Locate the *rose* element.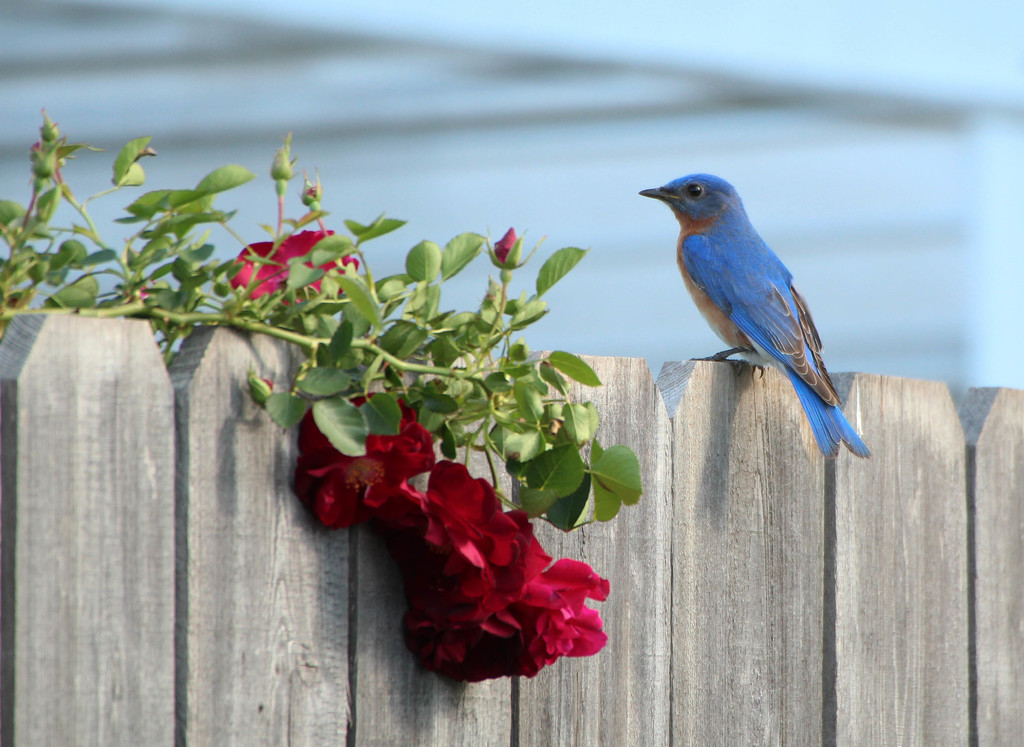
Element bbox: [225, 226, 362, 306].
